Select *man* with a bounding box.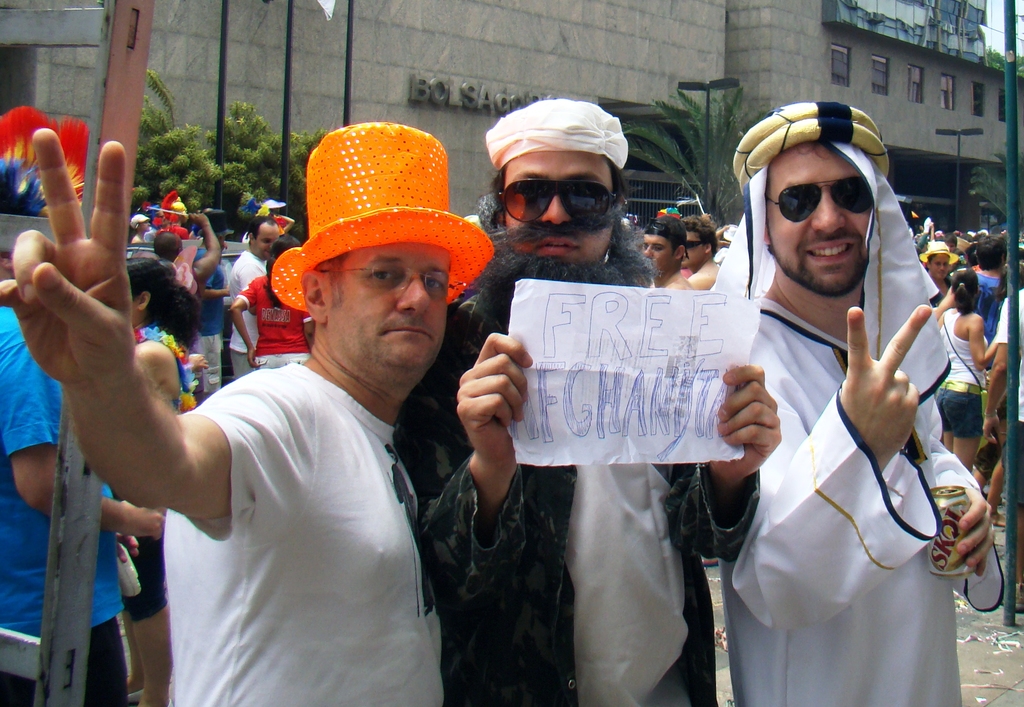
<box>940,236,958,255</box>.
